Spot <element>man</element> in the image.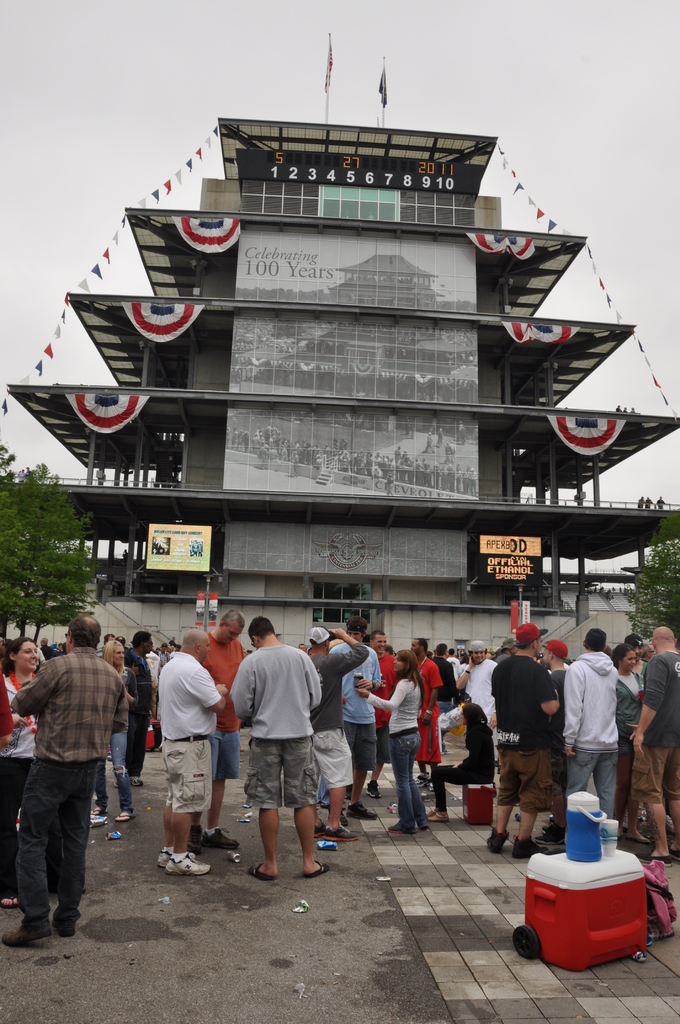
<element>man</element> found at (539, 636, 571, 845).
